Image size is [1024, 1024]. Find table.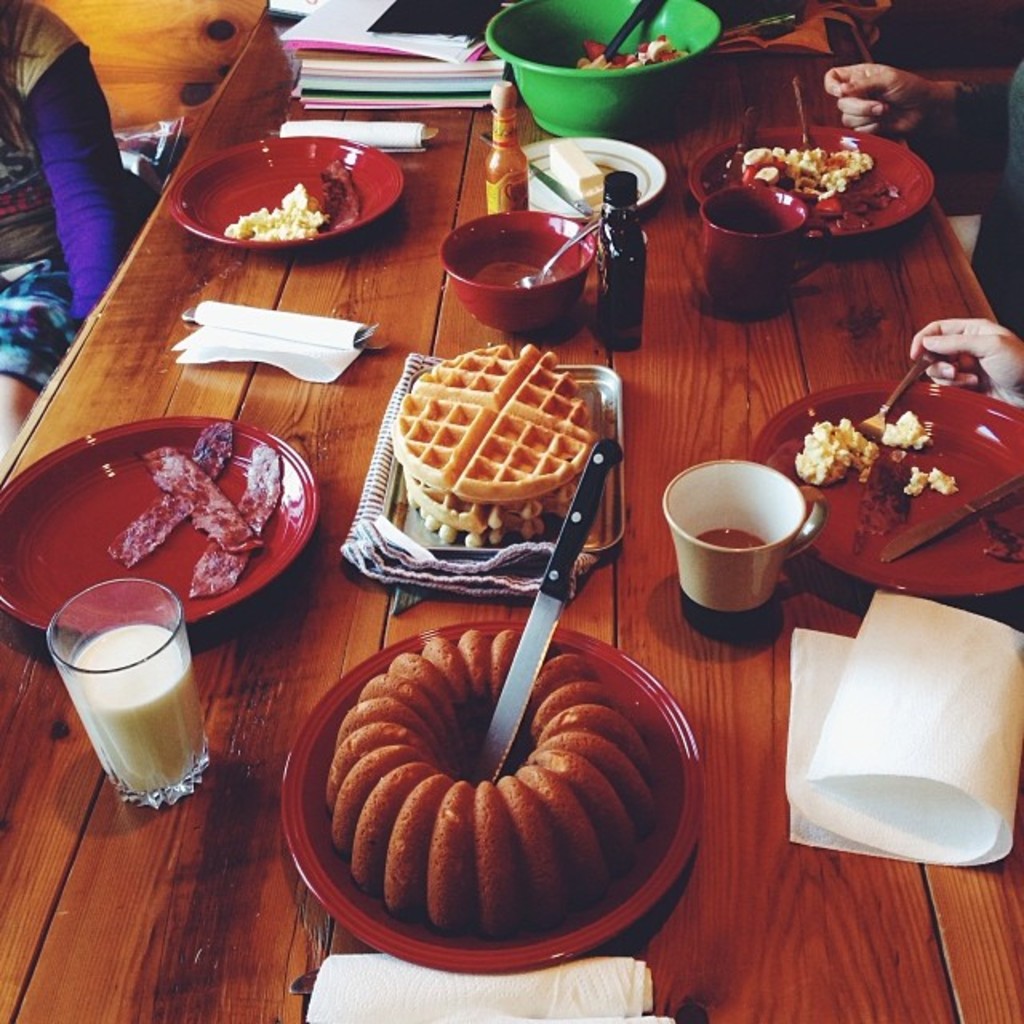
[0, 0, 1022, 1022].
